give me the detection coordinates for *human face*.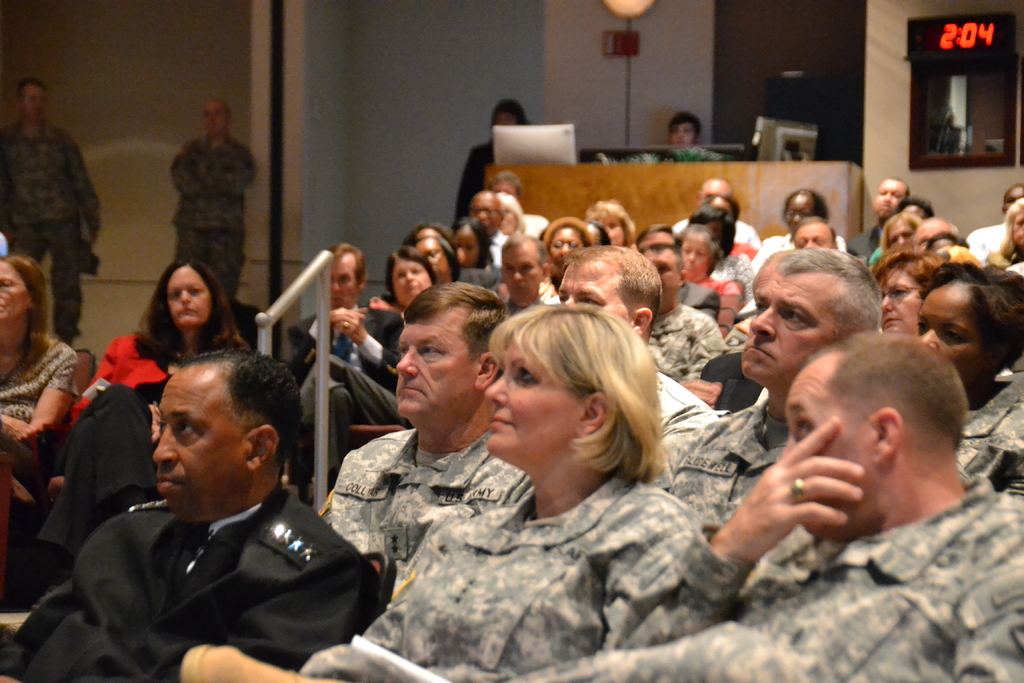
782/361/876/532.
